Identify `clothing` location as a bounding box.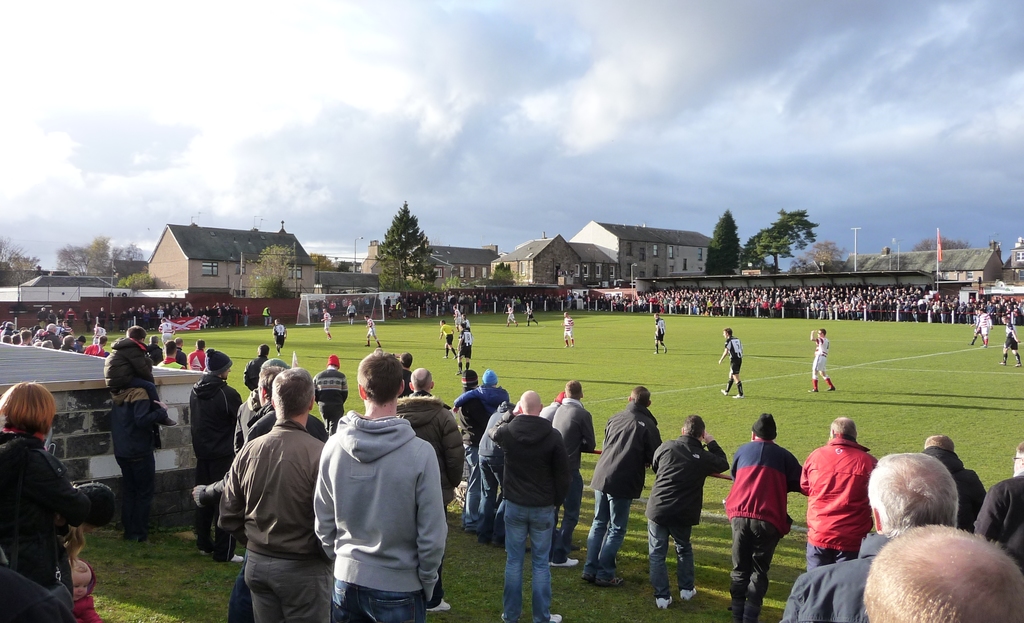
crop(344, 303, 356, 318).
